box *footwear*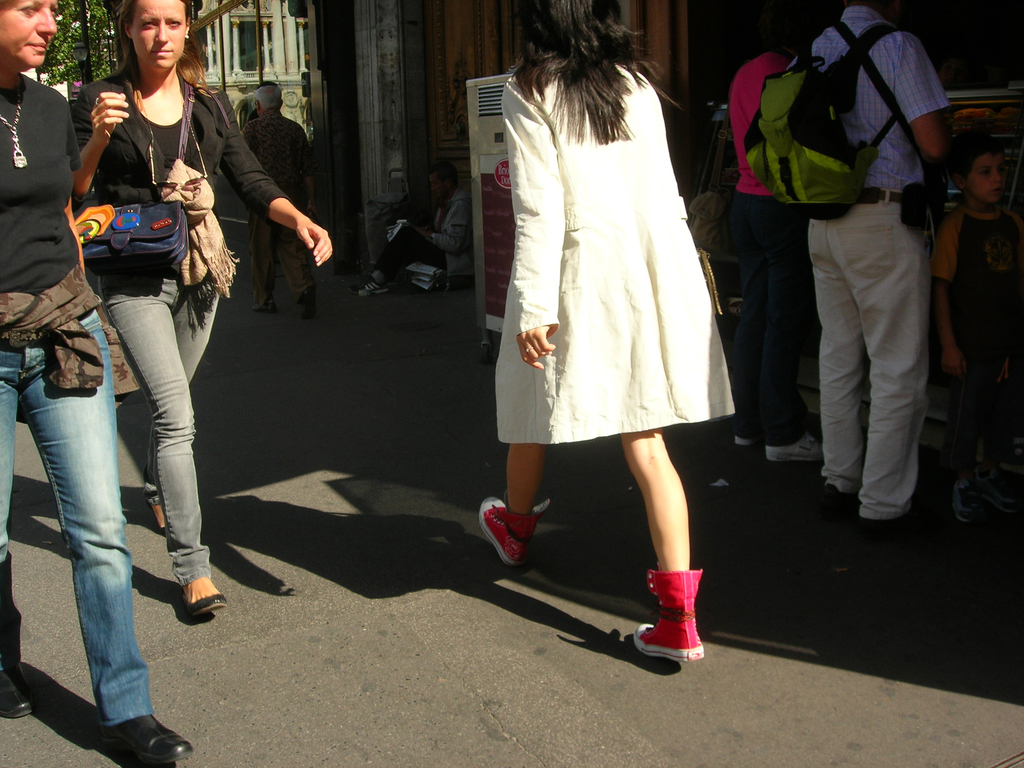
pyautogui.locateOnScreen(148, 500, 169, 539)
